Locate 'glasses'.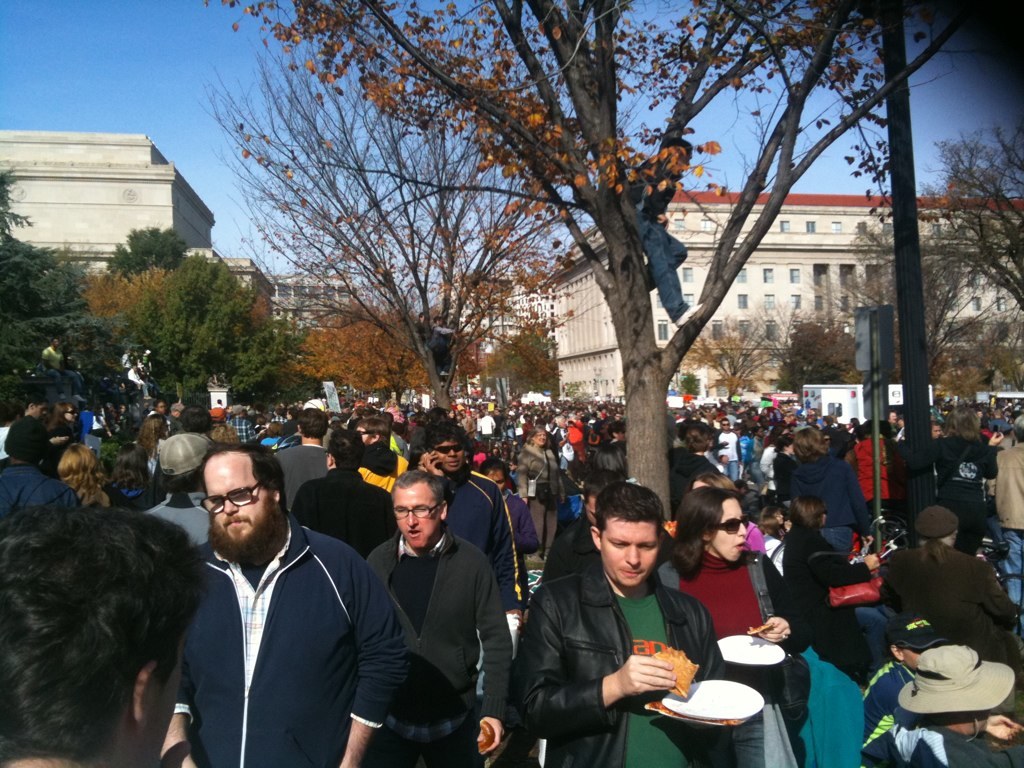
Bounding box: select_region(428, 441, 467, 457).
